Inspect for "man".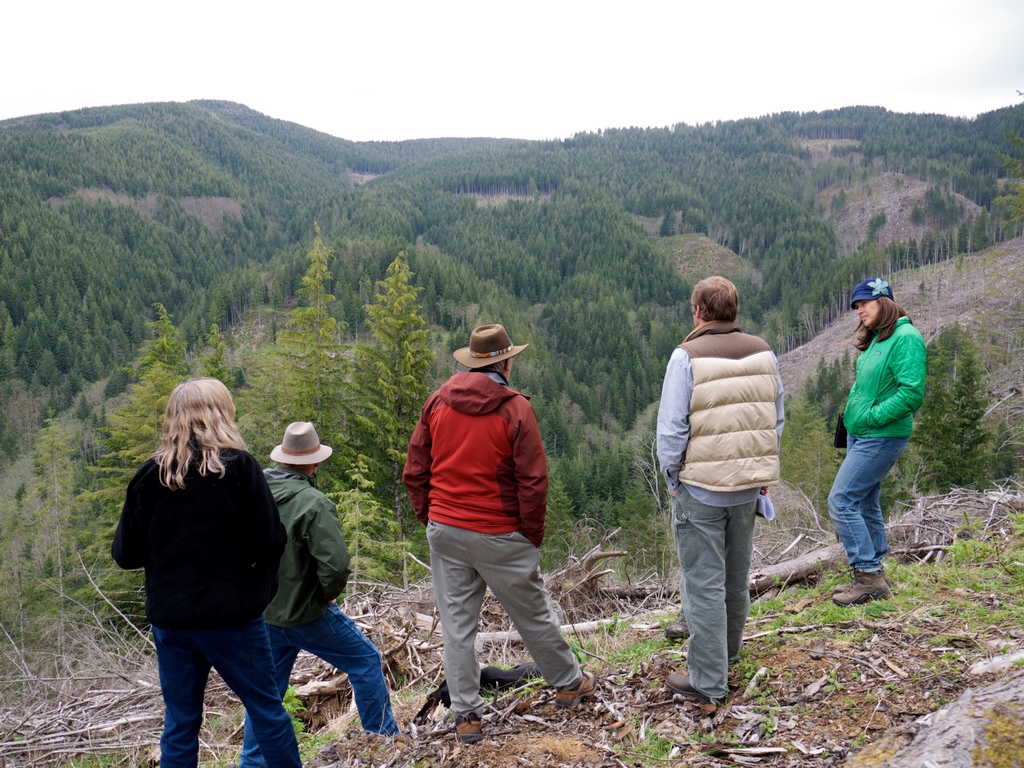
Inspection: crop(234, 420, 399, 767).
